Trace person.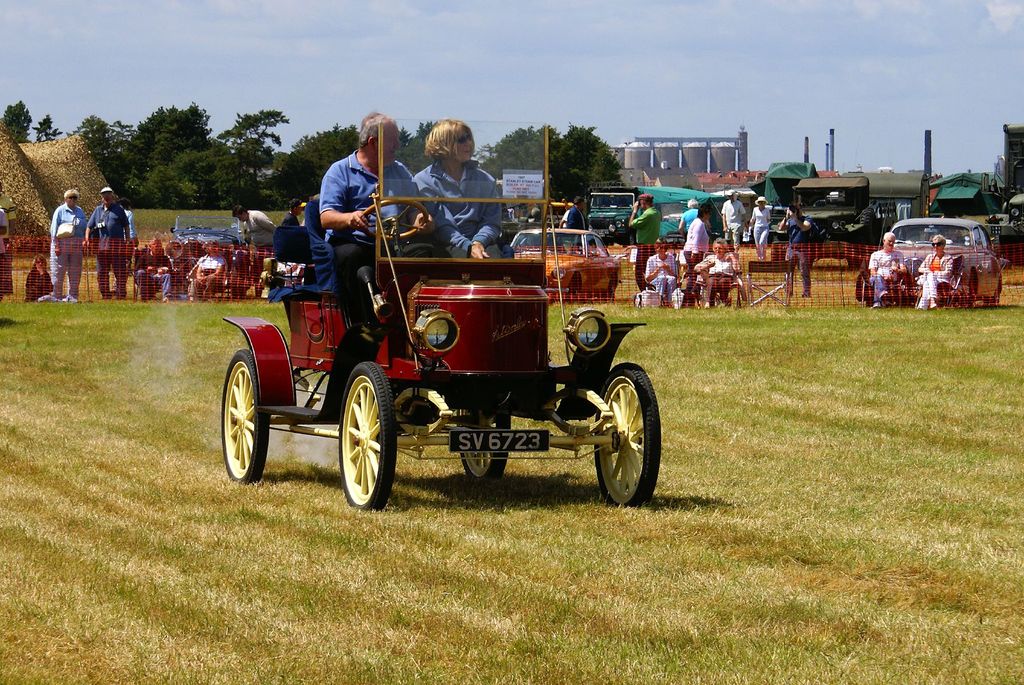
Traced to <box>916,230,965,313</box>.
